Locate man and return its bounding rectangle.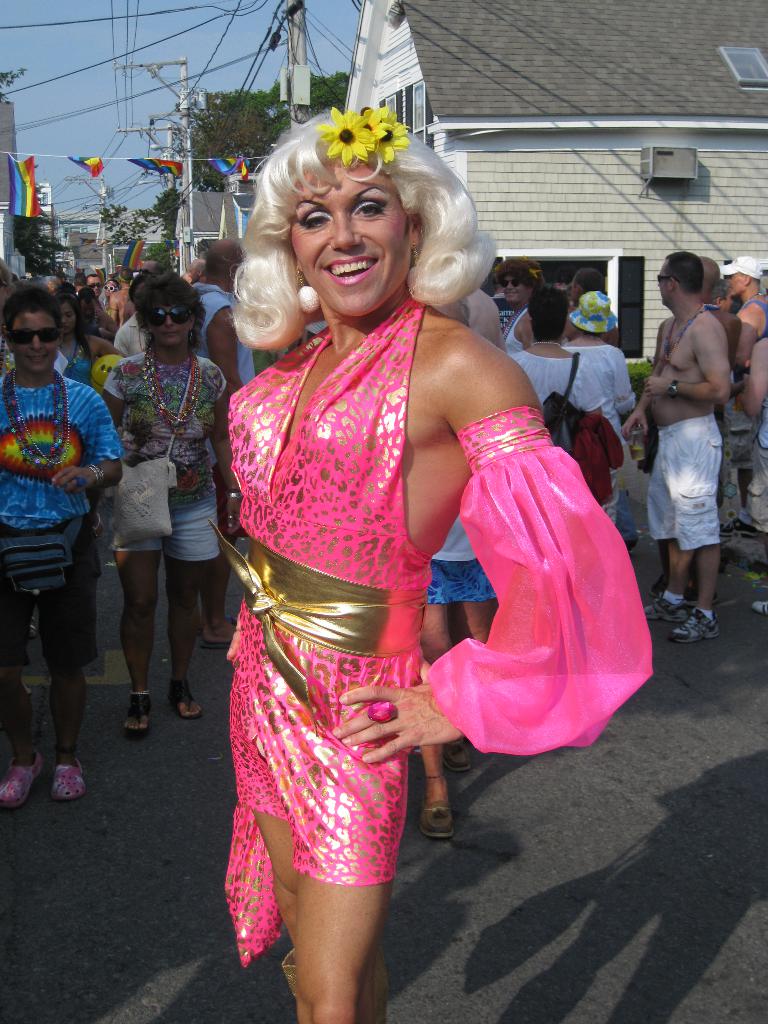
84,273,104,310.
